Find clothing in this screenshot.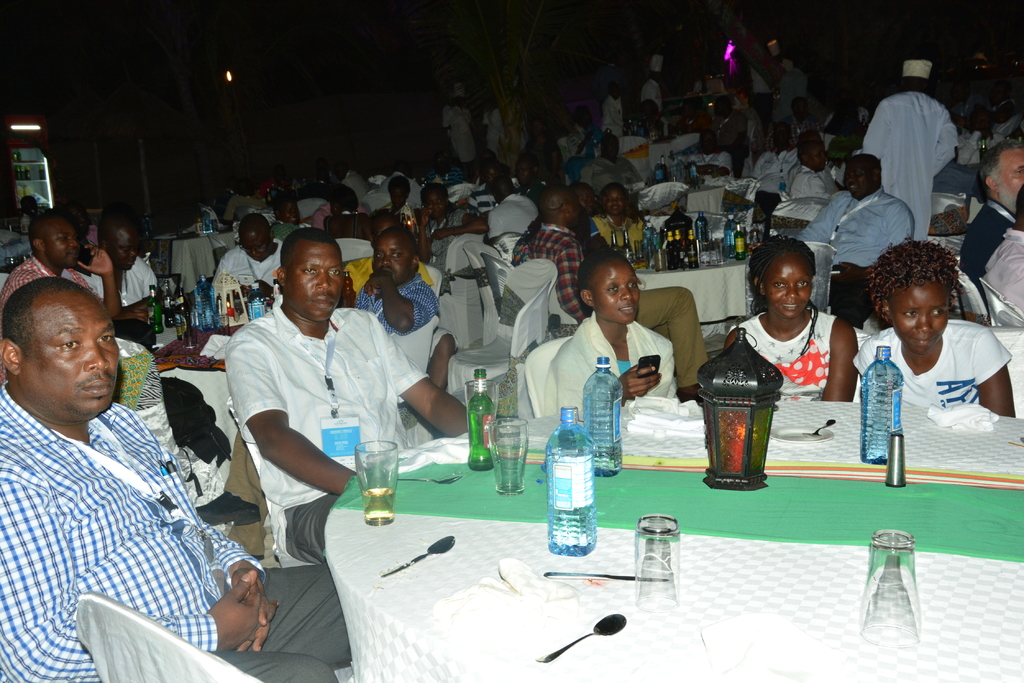
The bounding box for clothing is Rect(485, 191, 532, 246).
